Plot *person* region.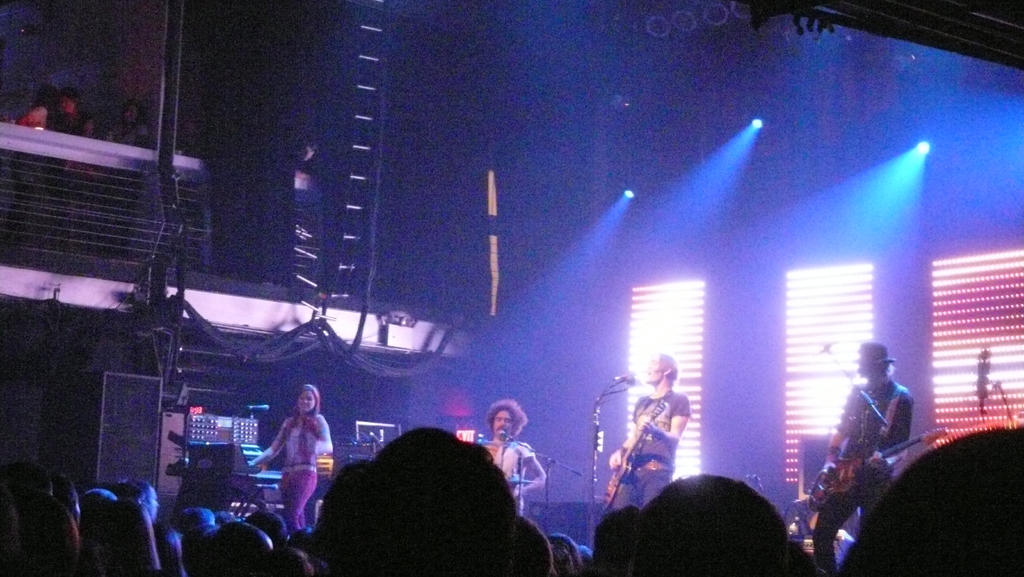
Plotted at Rect(248, 384, 333, 531).
